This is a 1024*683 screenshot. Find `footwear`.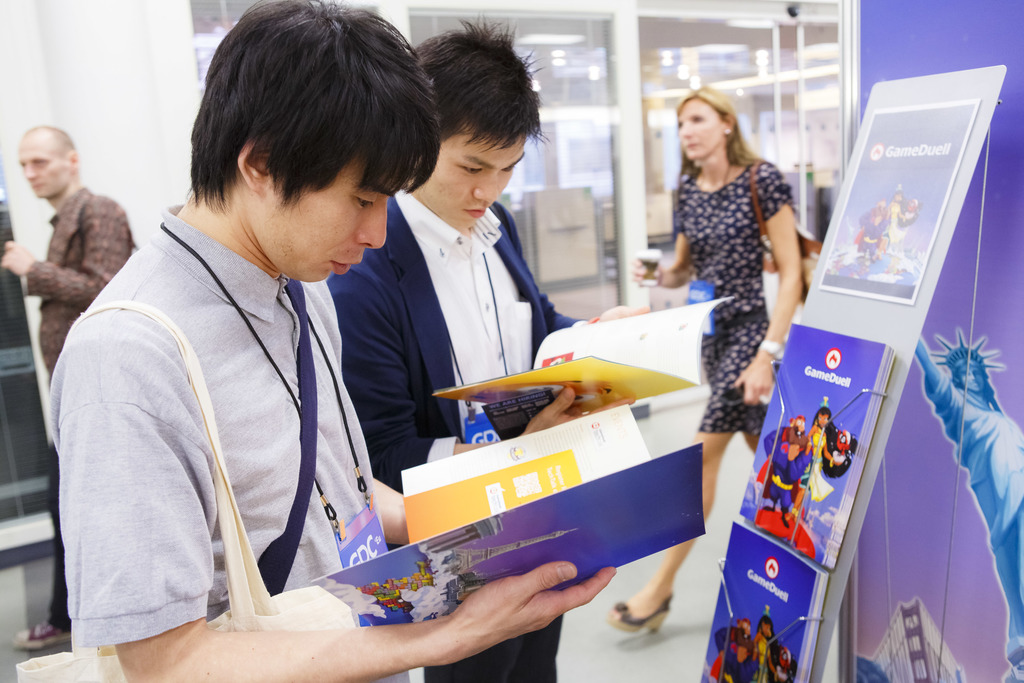
Bounding box: 608/594/676/636.
